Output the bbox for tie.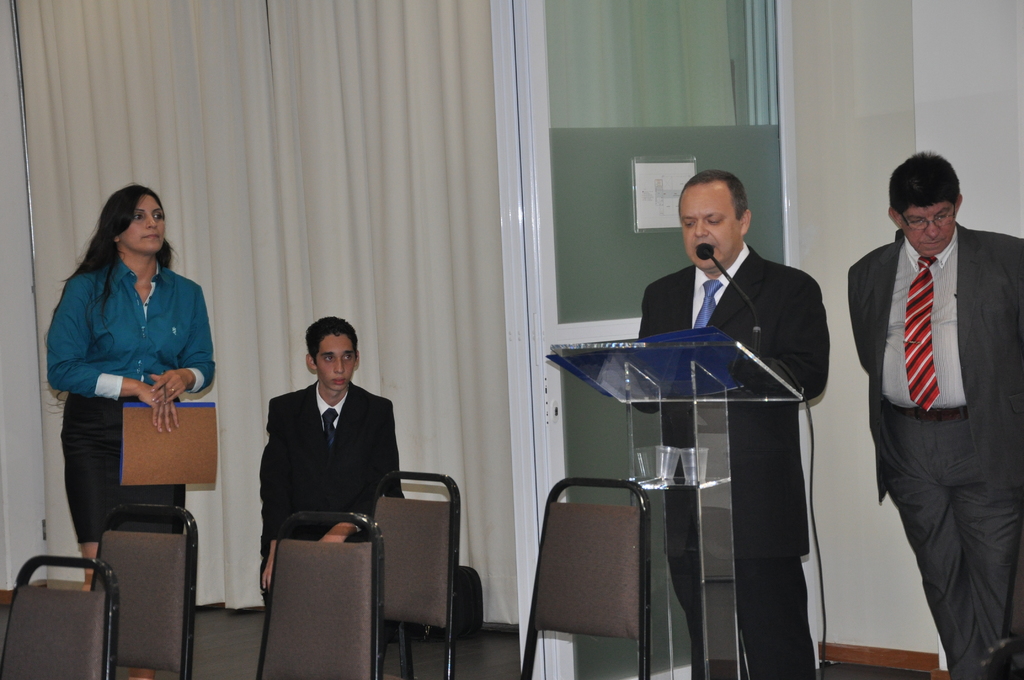
detection(696, 275, 722, 339).
